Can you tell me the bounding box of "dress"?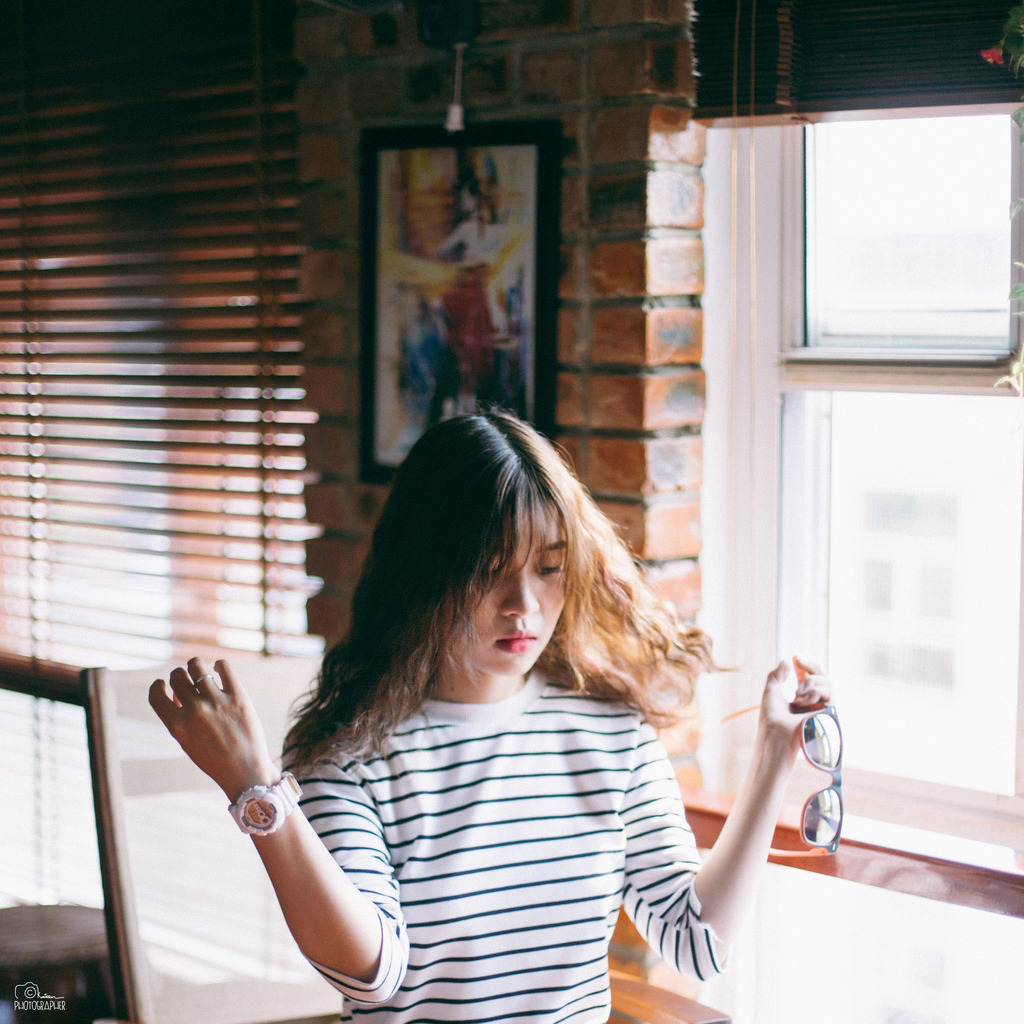
pyautogui.locateOnScreen(314, 673, 737, 1023).
